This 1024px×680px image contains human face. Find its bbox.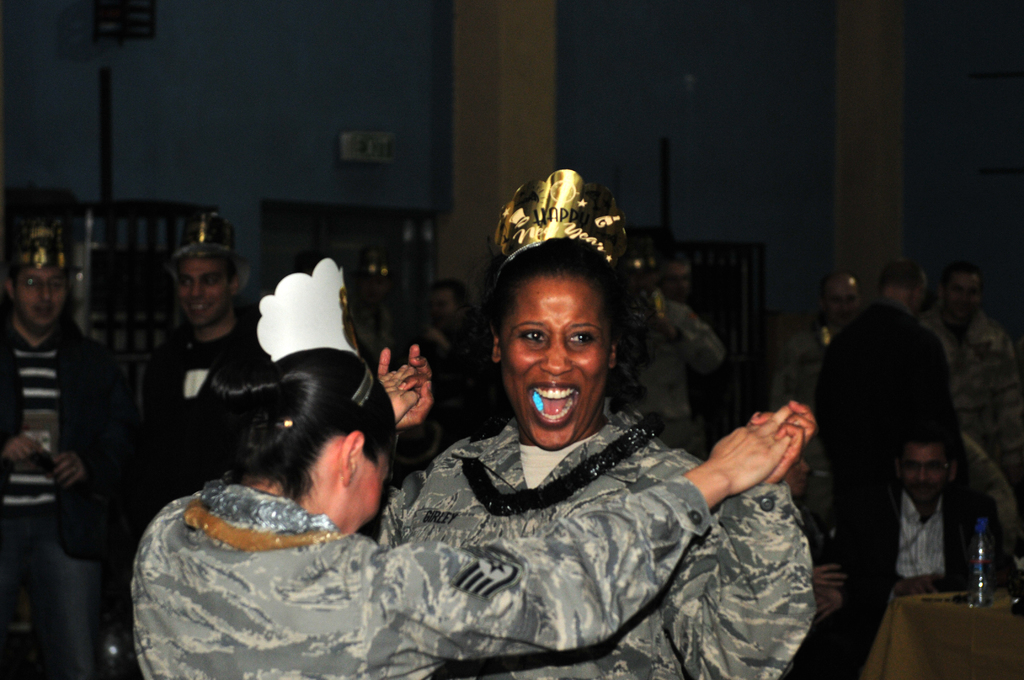
942, 265, 982, 328.
